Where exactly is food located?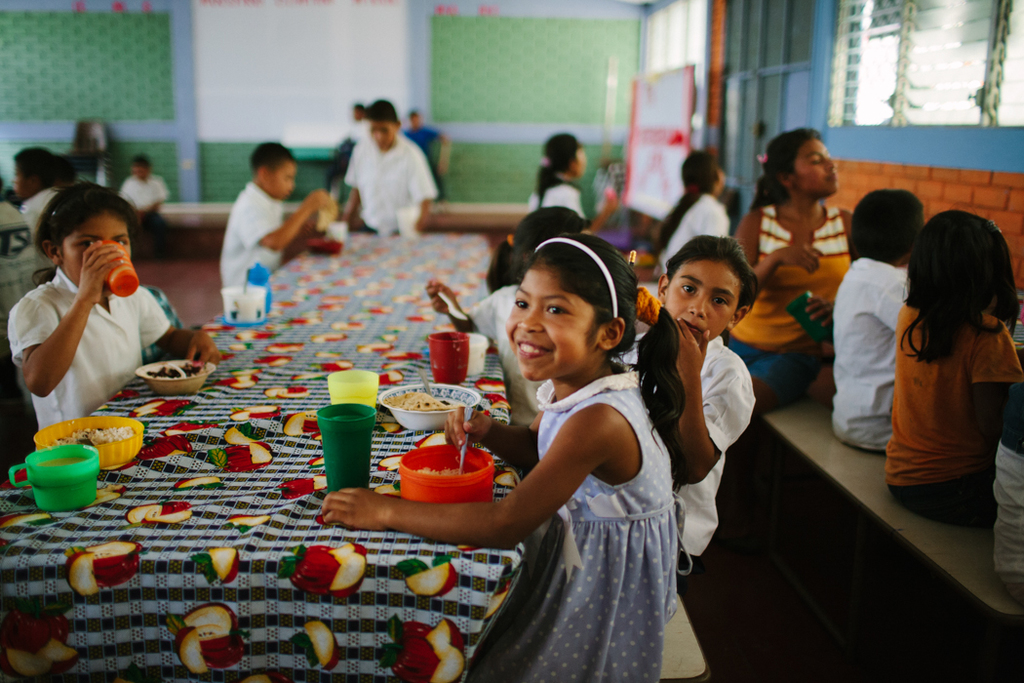
Its bounding box is BBox(127, 395, 193, 417).
